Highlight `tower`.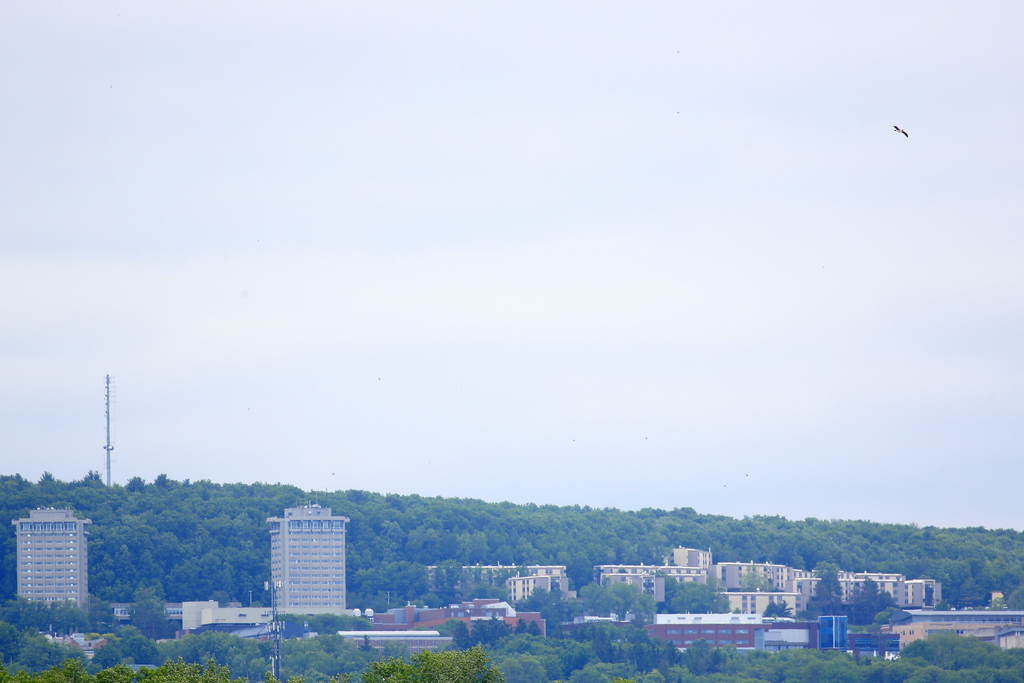
Highlighted region: BBox(3, 499, 99, 616).
